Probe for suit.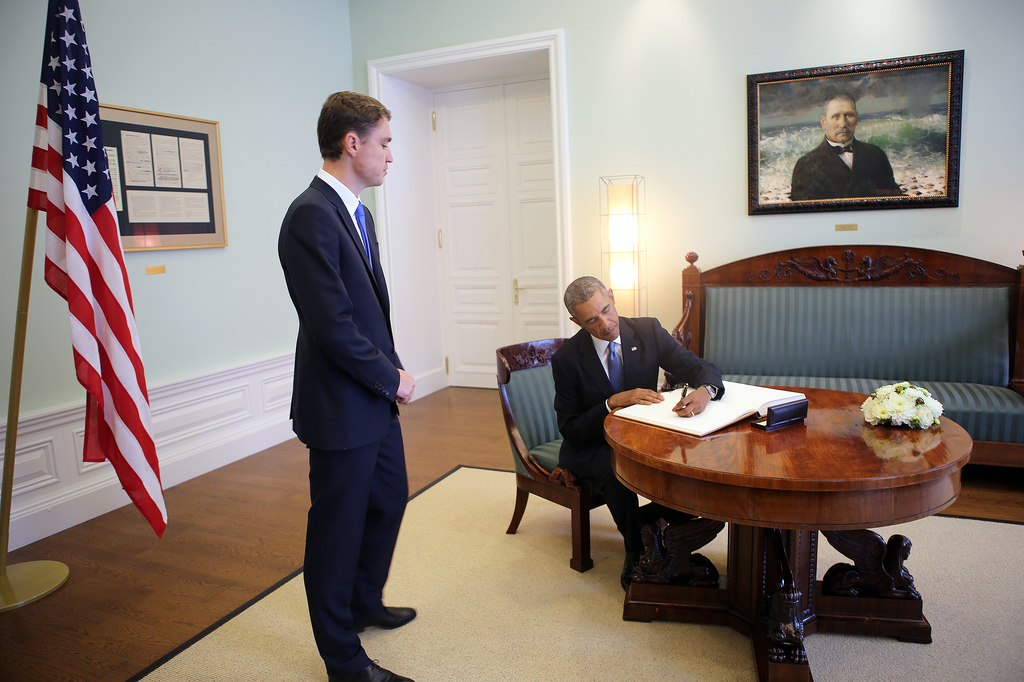
Probe result: 548:315:724:536.
